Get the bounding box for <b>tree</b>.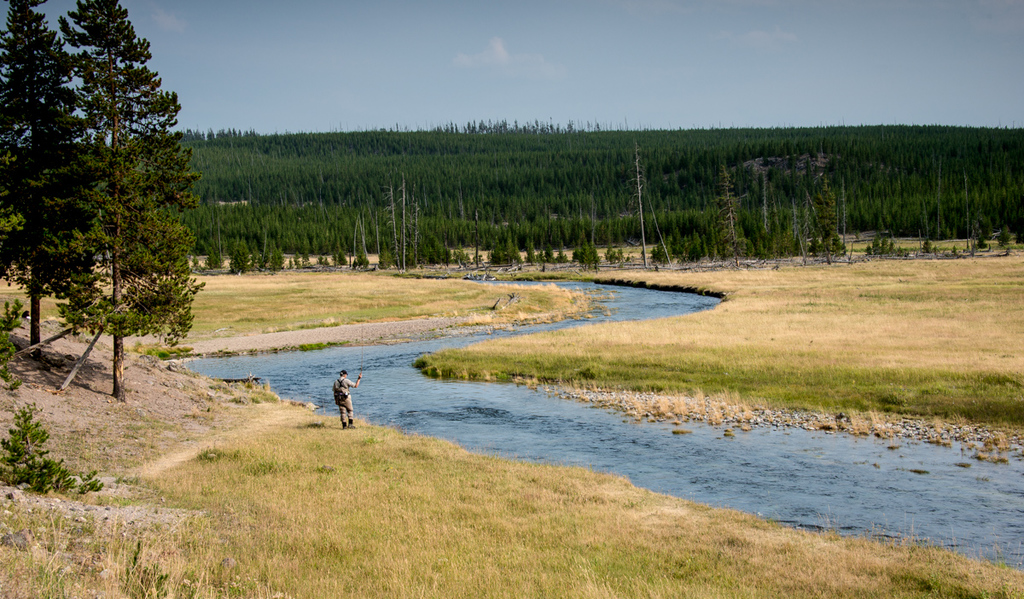
box(651, 160, 675, 205).
